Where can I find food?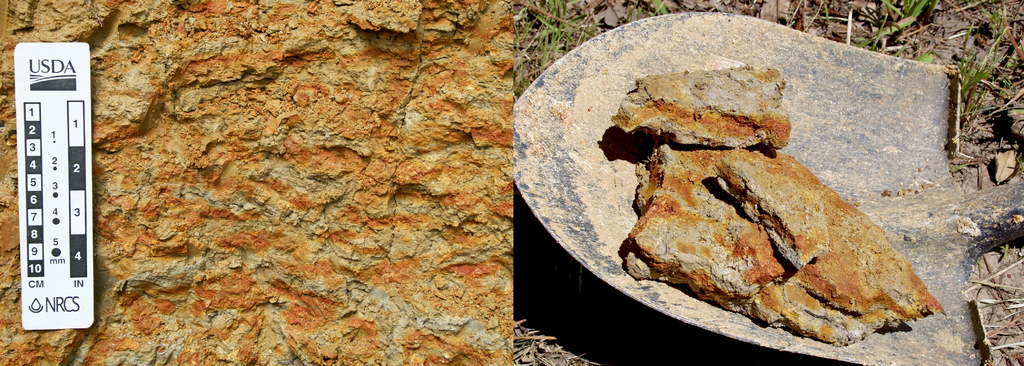
You can find it at {"left": 577, "top": 69, "right": 929, "bottom": 335}.
